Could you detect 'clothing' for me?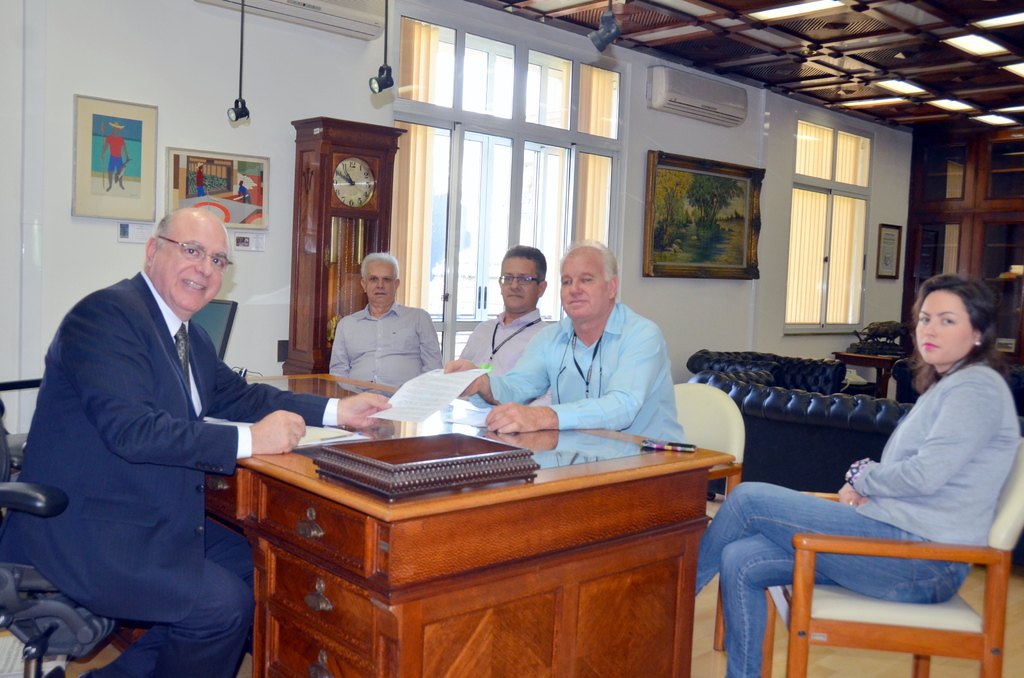
Detection result: <region>473, 303, 691, 444</region>.
